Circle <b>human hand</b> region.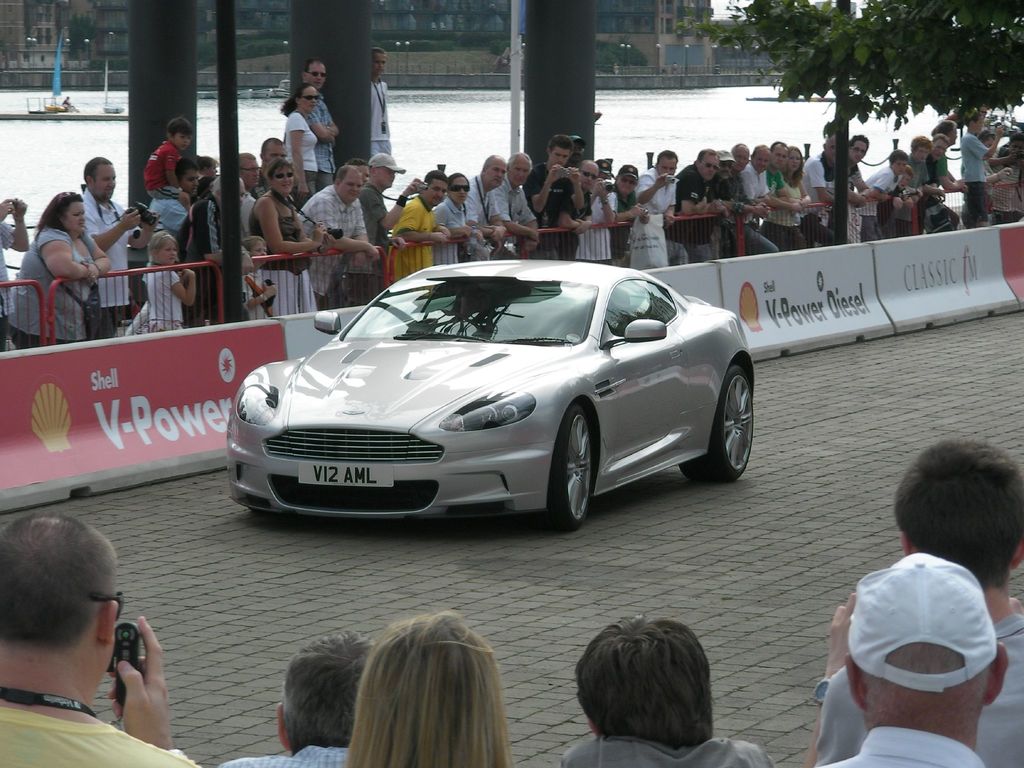
Region: Rect(494, 241, 505, 260).
